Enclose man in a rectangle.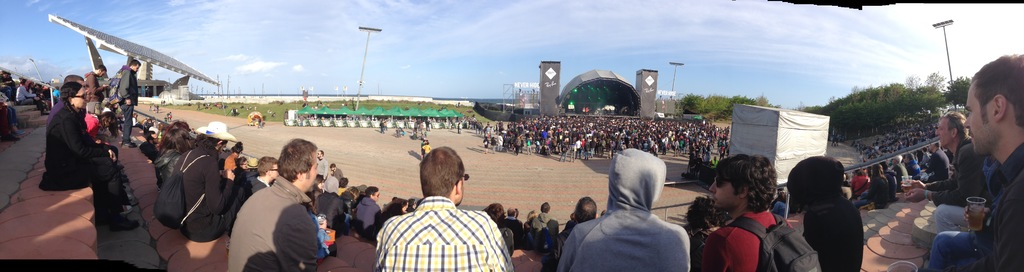
(x1=504, y1=209, x2=520, y2=244).
